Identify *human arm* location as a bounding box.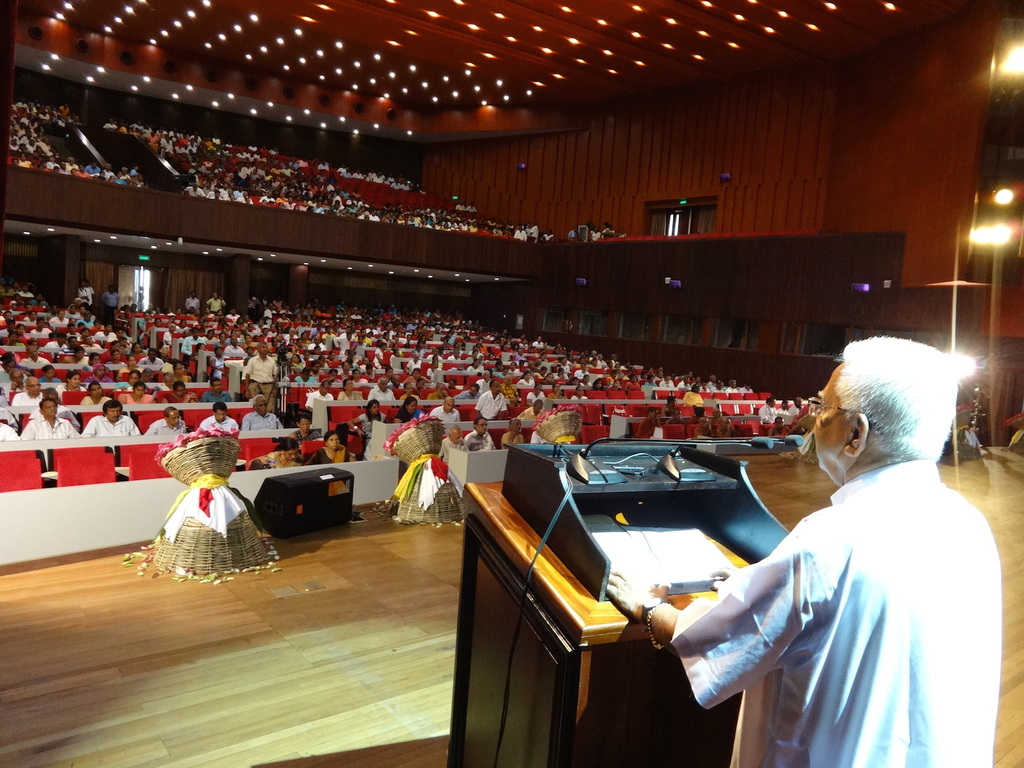
(left=517, top=356, right=522, bottom=361).
